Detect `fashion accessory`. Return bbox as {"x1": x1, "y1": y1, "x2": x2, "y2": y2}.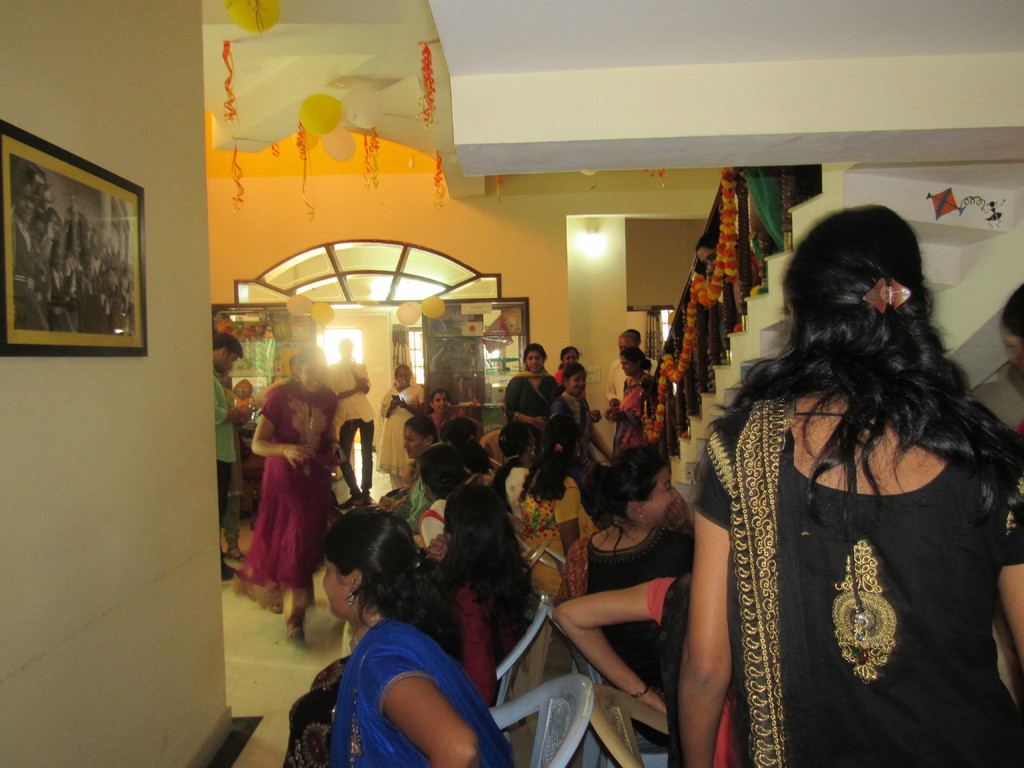
{"x1": 628, "y1": 378, "x2": 634, "y2": 383}.
